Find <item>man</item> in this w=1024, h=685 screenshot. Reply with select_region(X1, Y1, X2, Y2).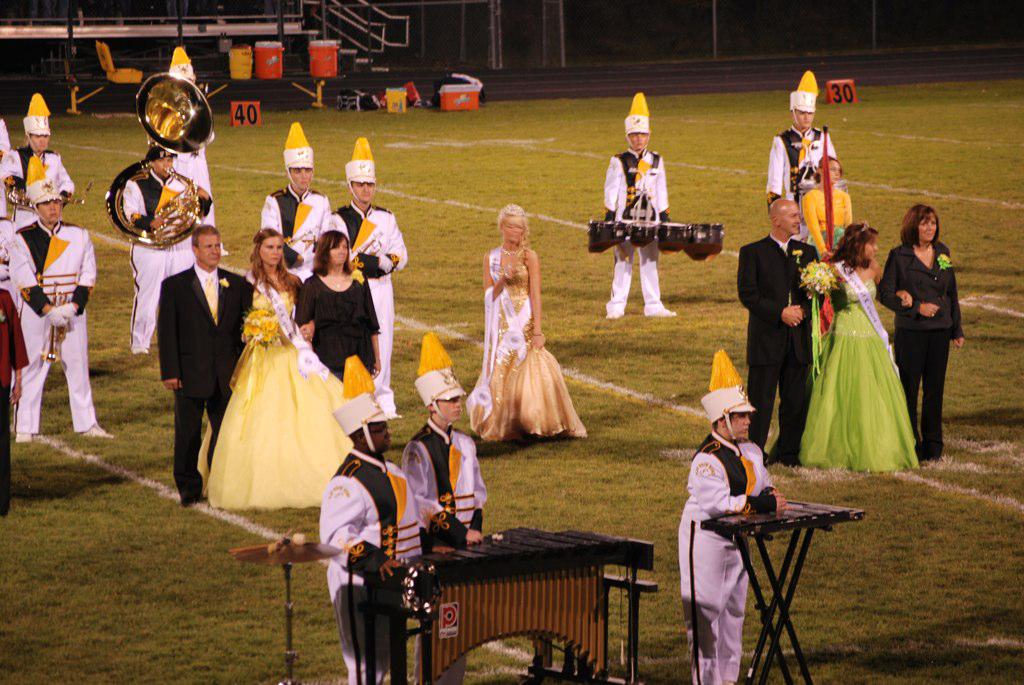
select_region(7, 187, 115, 444).
